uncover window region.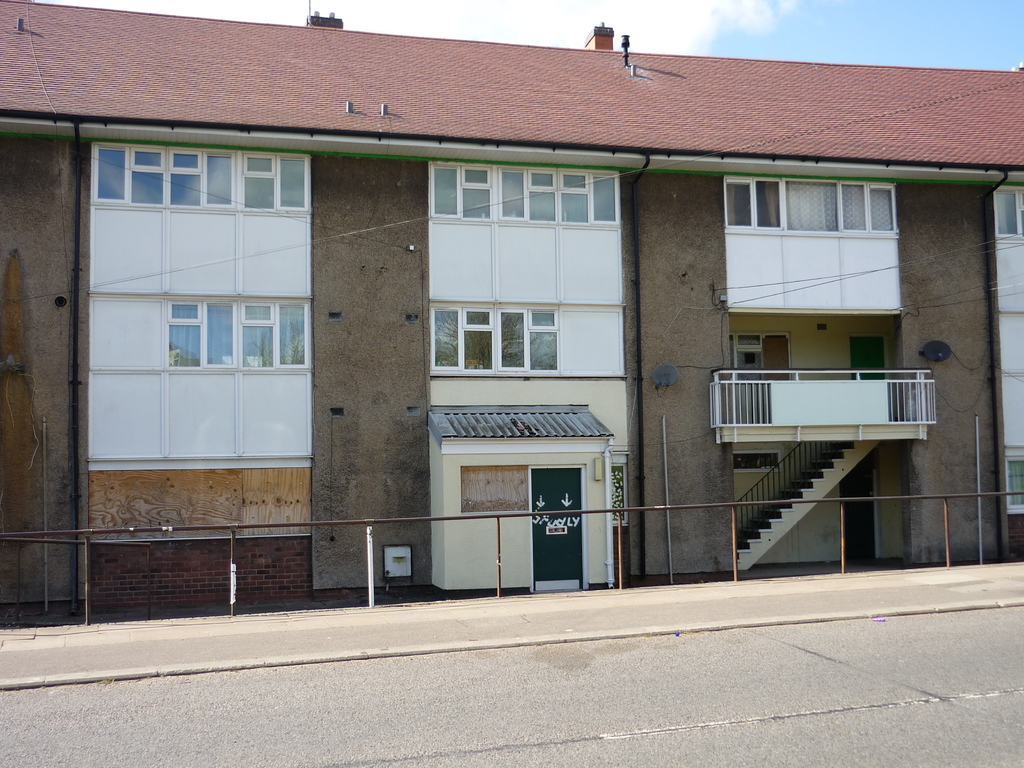
Uncovered: [x1=205, y1=154, x2=237, y2=208].
